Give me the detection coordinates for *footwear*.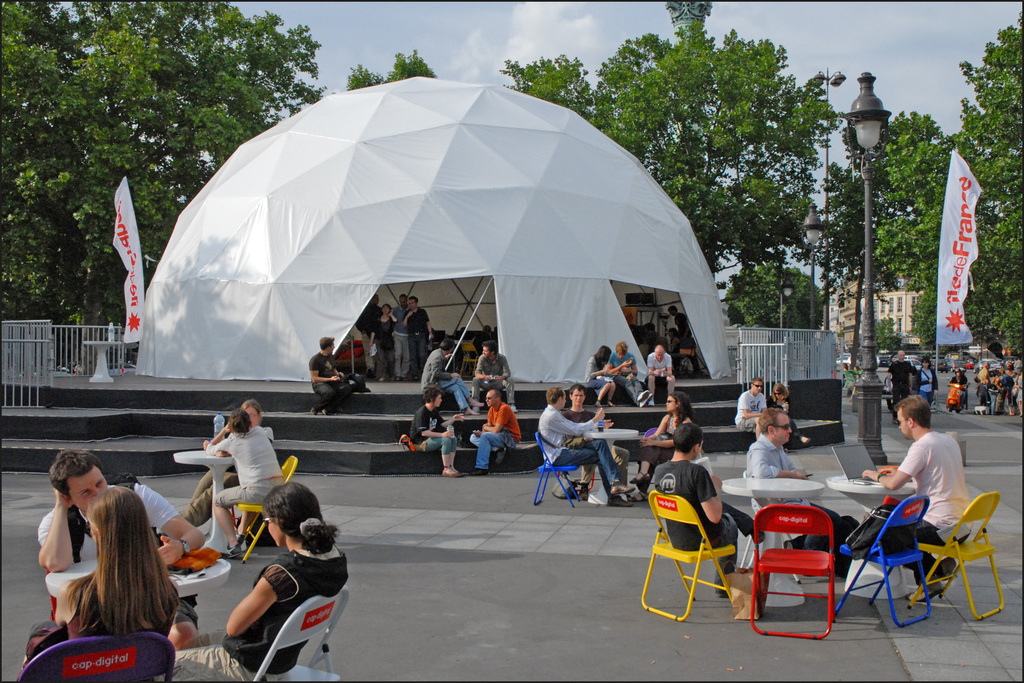
{"left": 495, "top": 445, "right": 505, "bottom": 462}.
